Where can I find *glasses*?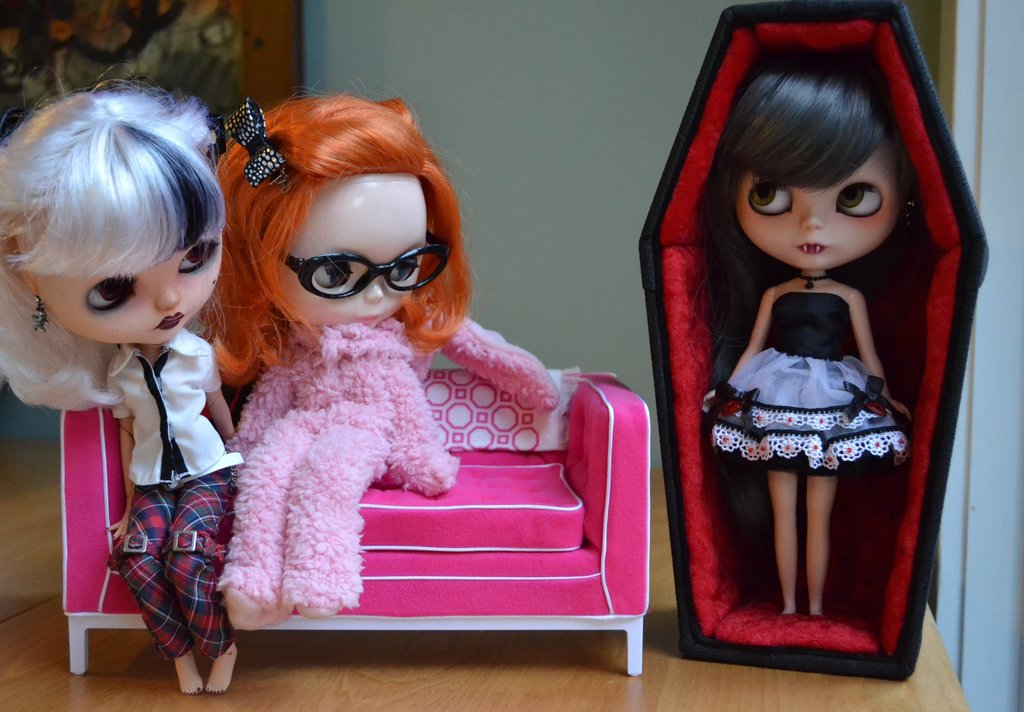
You can find it at bbox(274, 234, 426, 305).
